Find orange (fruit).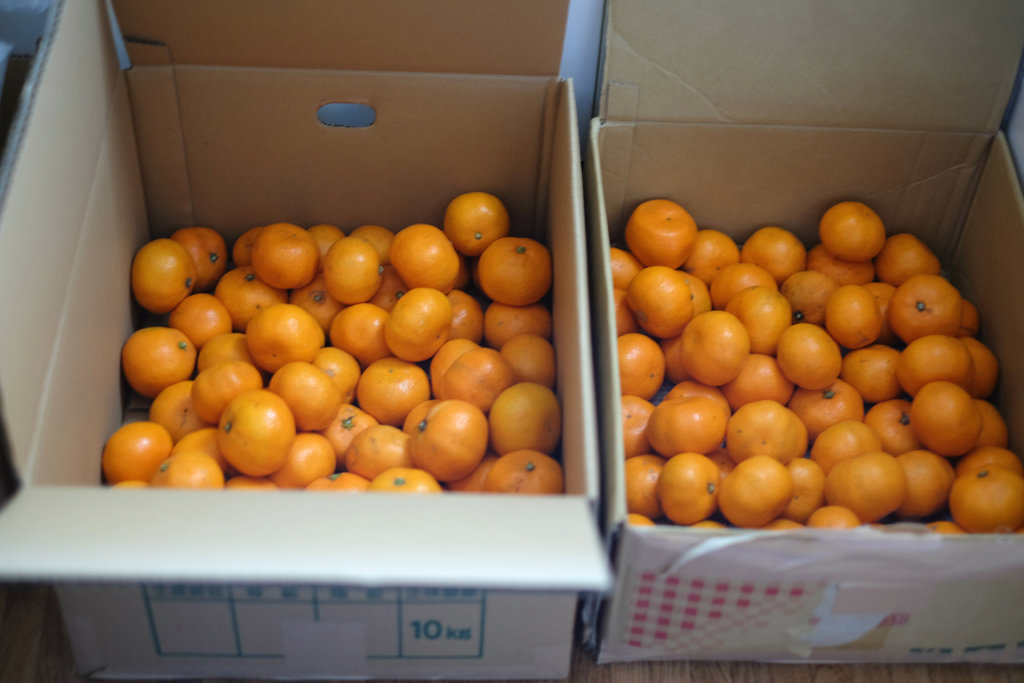
left=728, top=454, right=801, bottom=518.
